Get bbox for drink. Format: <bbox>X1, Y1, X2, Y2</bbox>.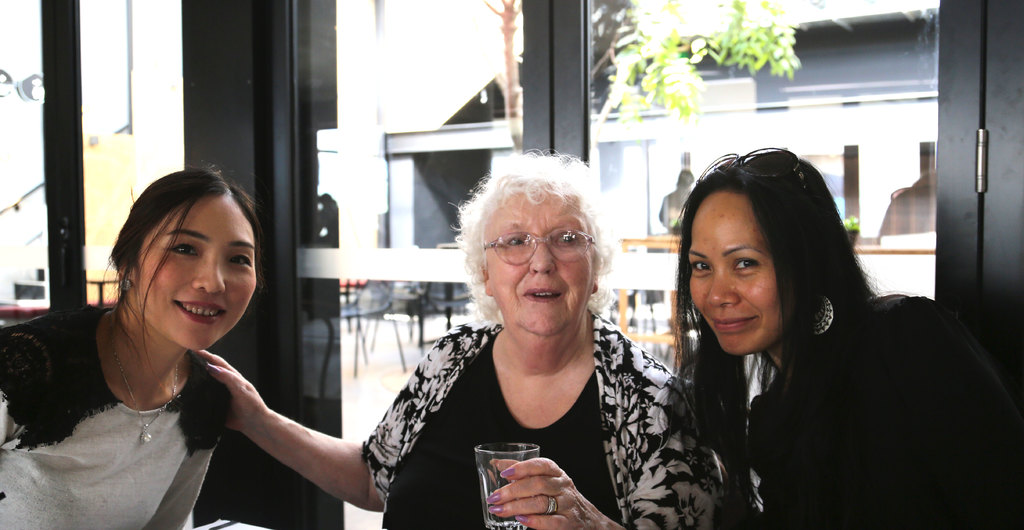
<bbox>478, 494, 529, 528</bbox>.
